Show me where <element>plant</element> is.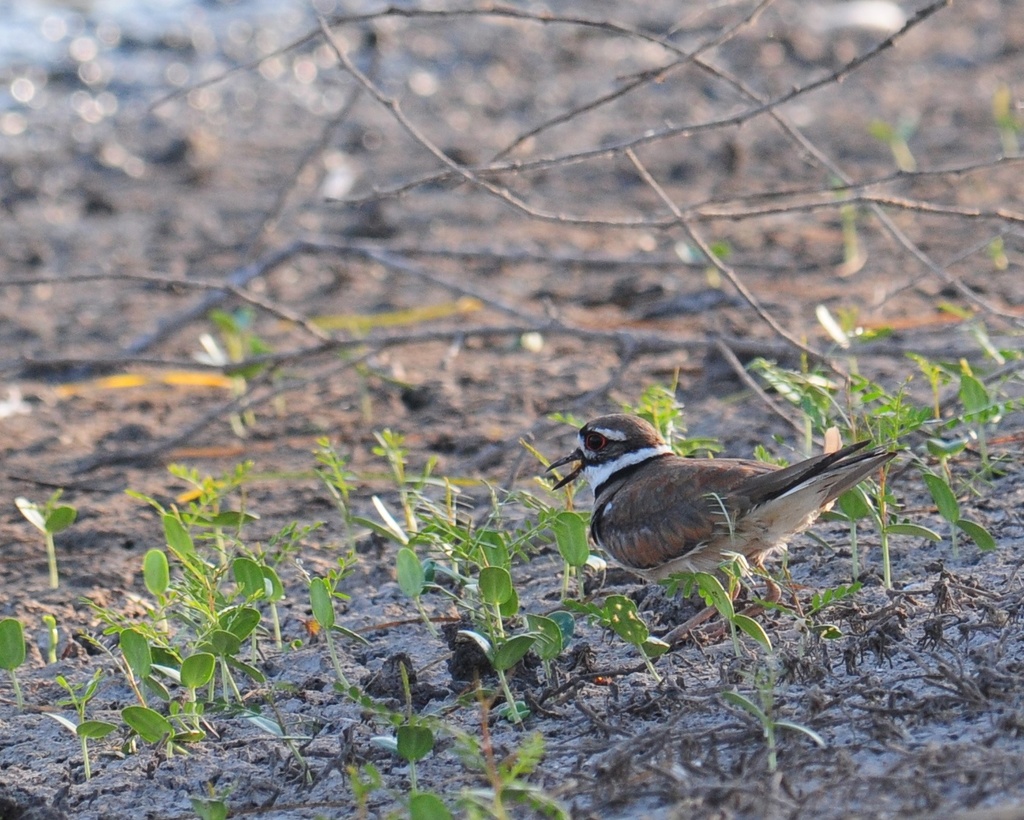
<element>plant</element> is at (369, 725, 447, 818).
